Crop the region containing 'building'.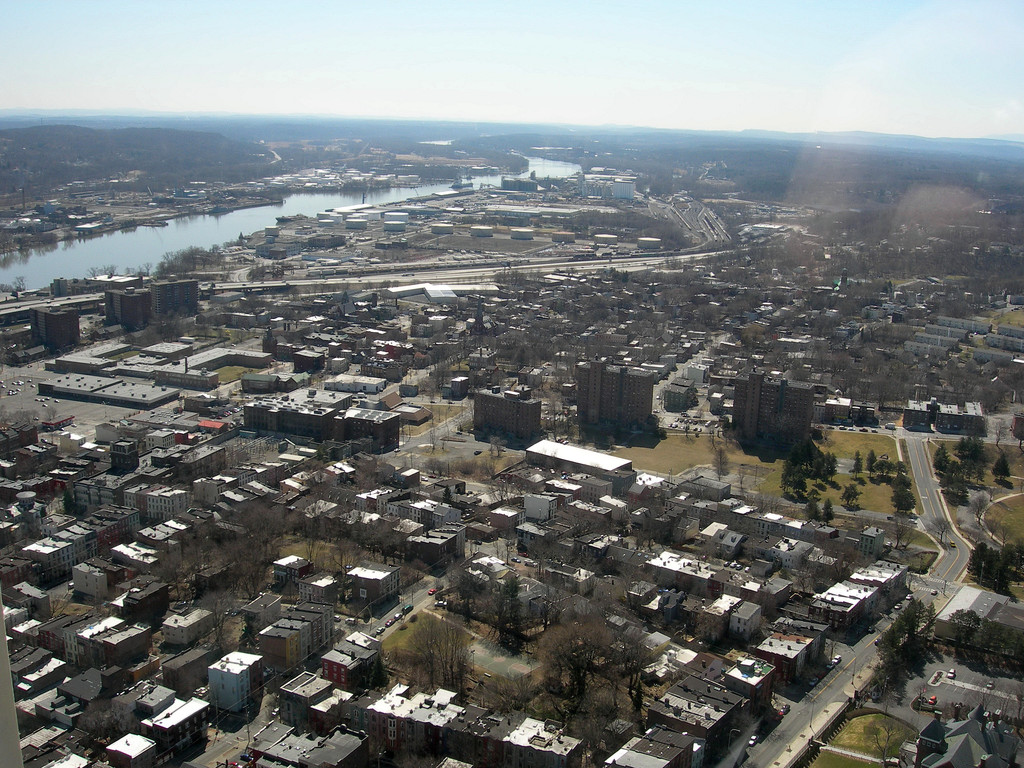
Crop region: region(419, 323, 426, 337).
